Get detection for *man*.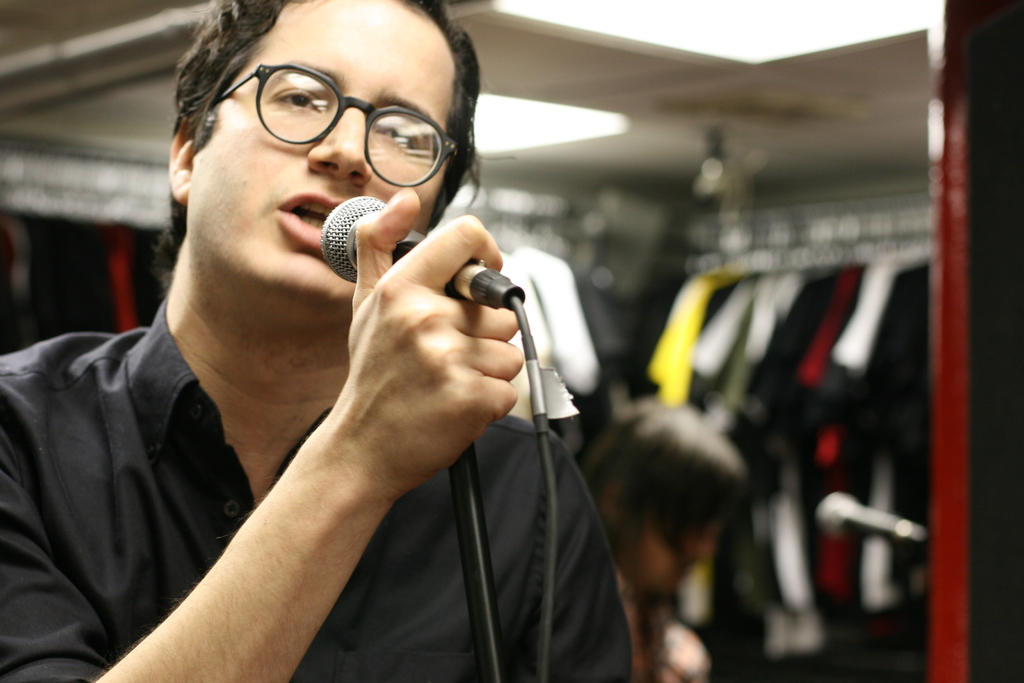
Detection: {"left": 0, "top": 0, "right": 631, "bottom": 682}.
